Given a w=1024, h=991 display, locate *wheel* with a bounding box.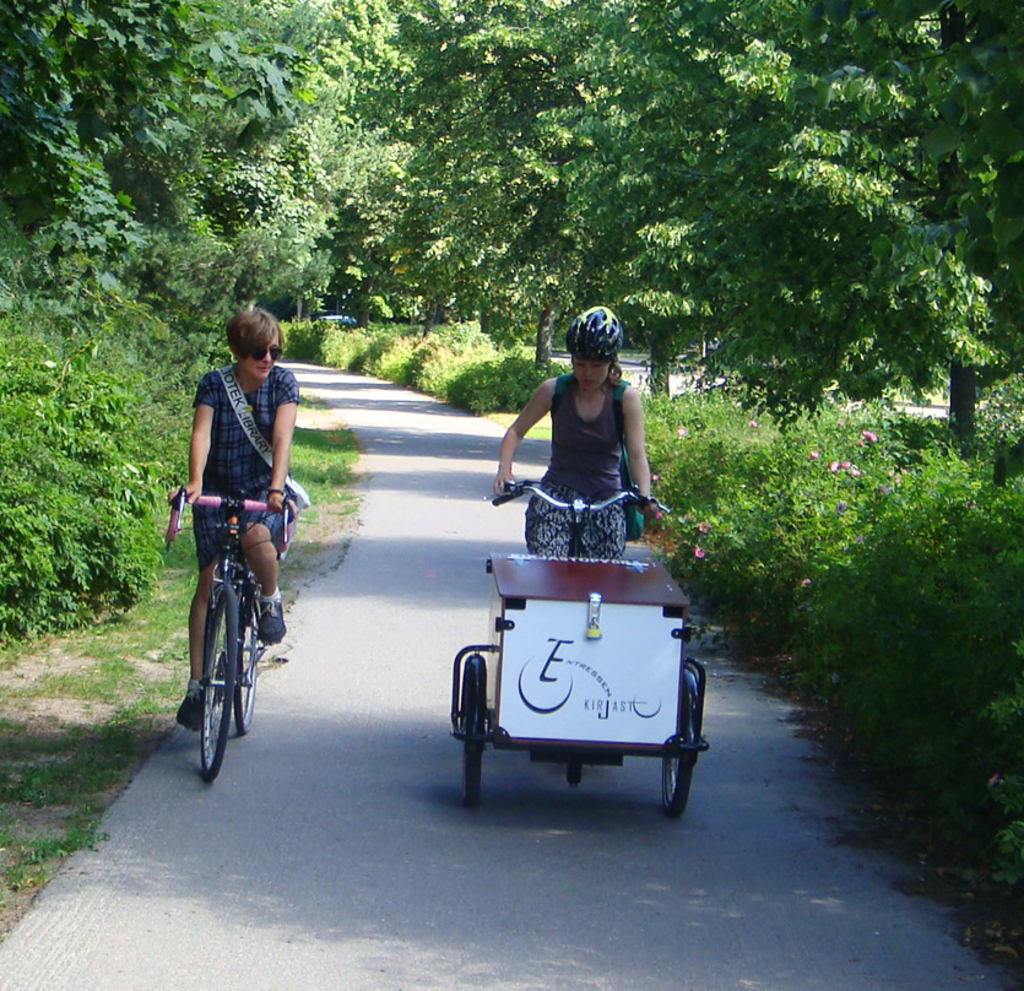
Located: <bbox>464, 743, 484, 803</bbox>.
